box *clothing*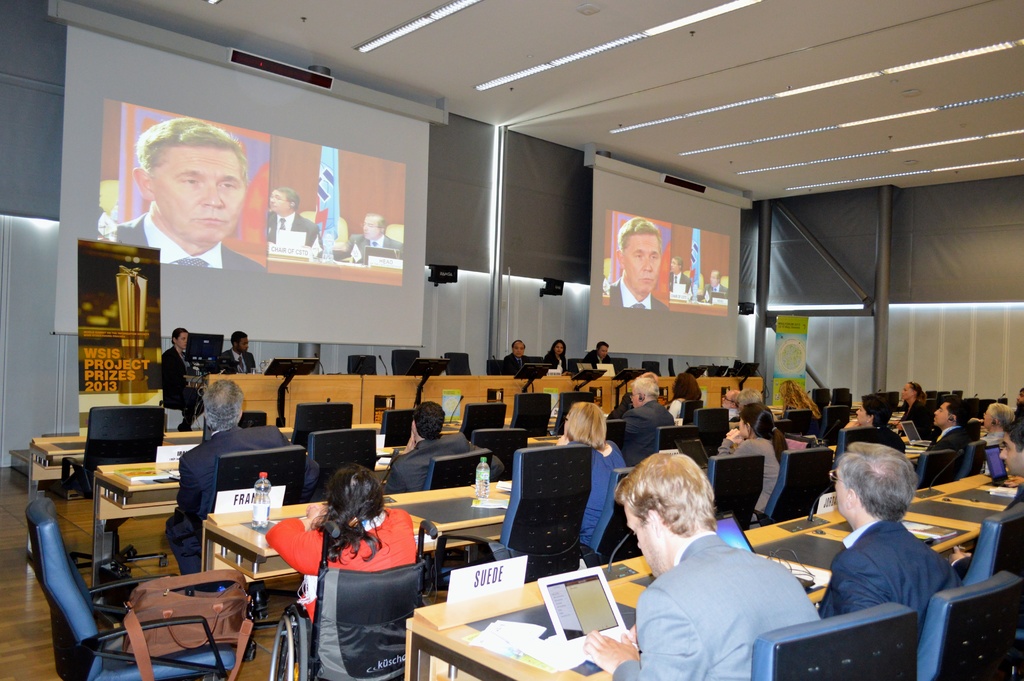
locate(728, 409, 740, 423)
